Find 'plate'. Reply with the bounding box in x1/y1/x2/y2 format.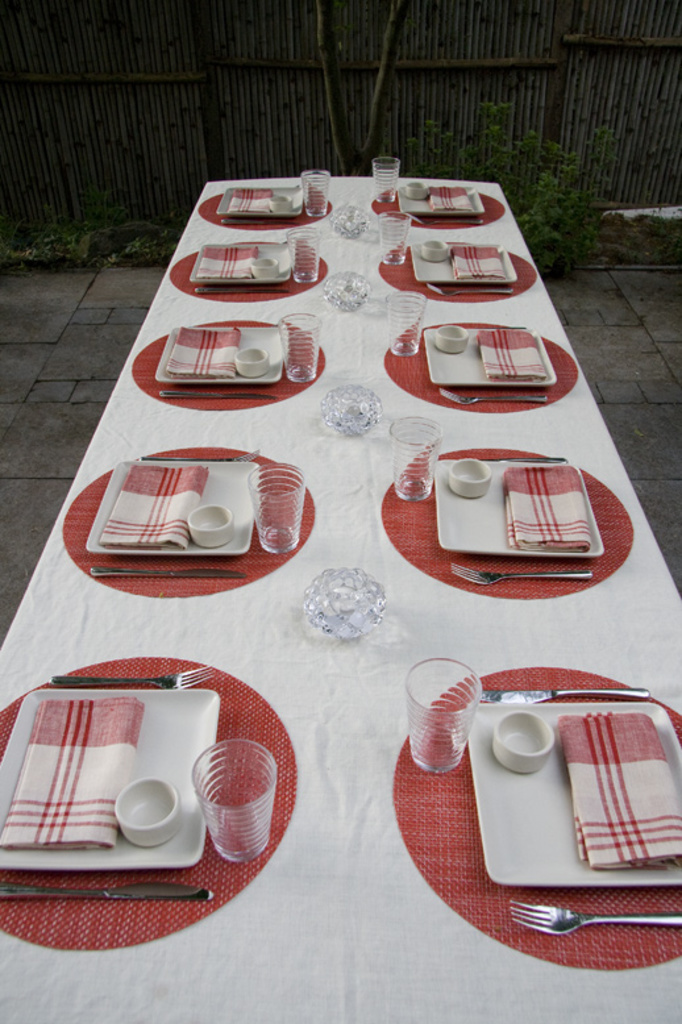
467/703/681/882.
